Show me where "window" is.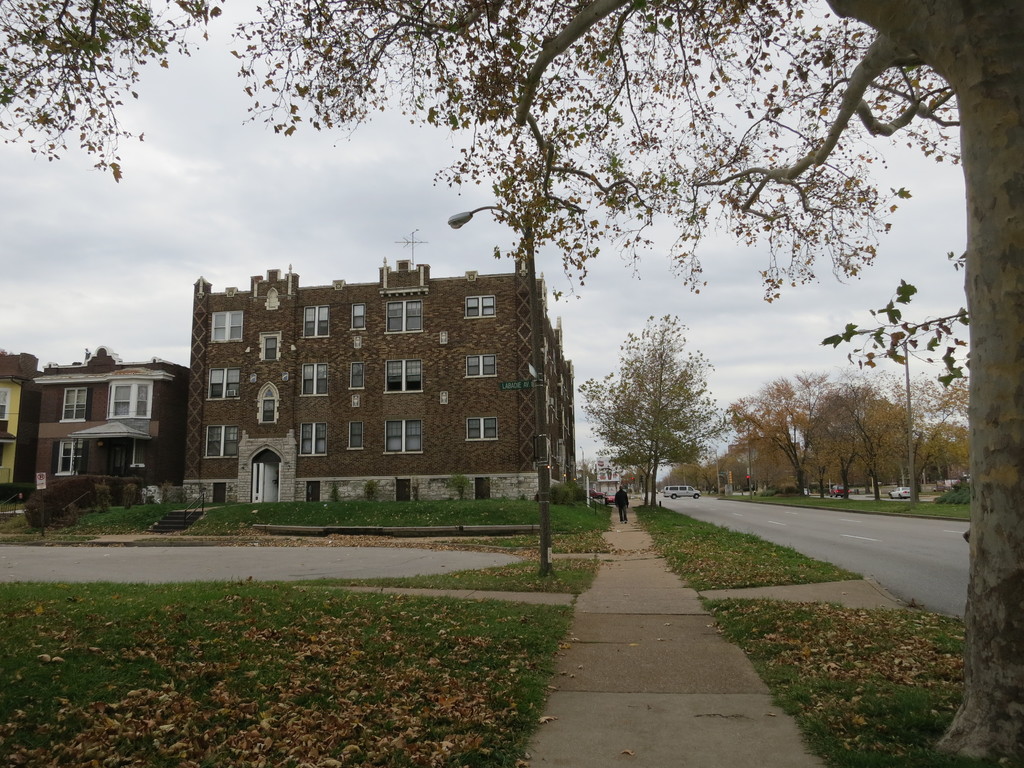
"window" is at rect(349, 303, 367, 331).
